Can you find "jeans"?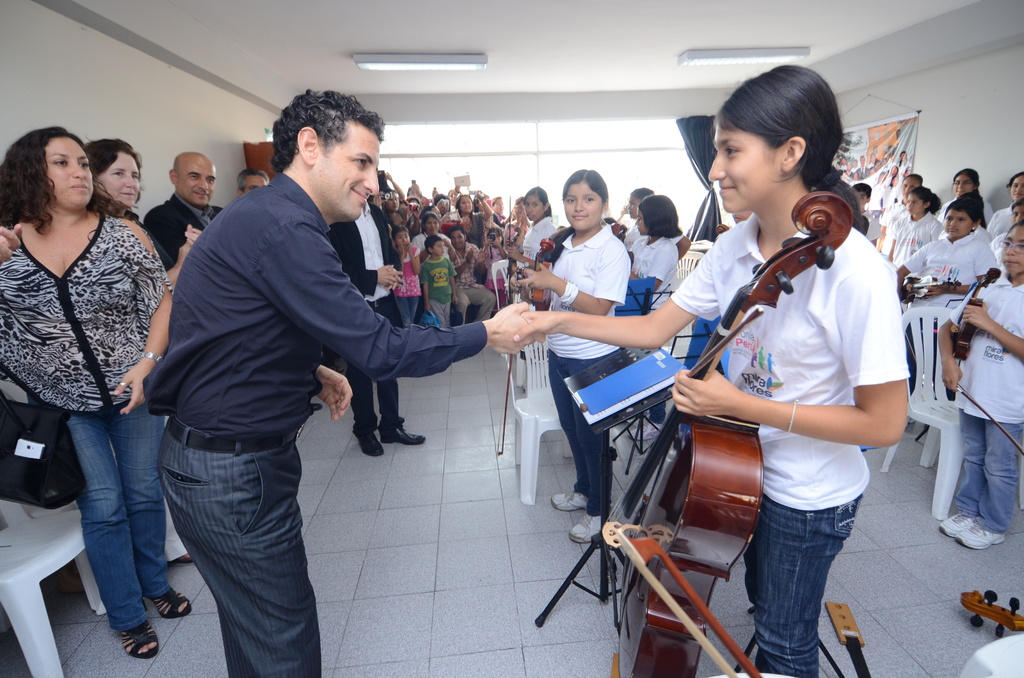
Yes, bounding box: {"left": 47, "top": 396, "right": 166, "bottom": 647}.
